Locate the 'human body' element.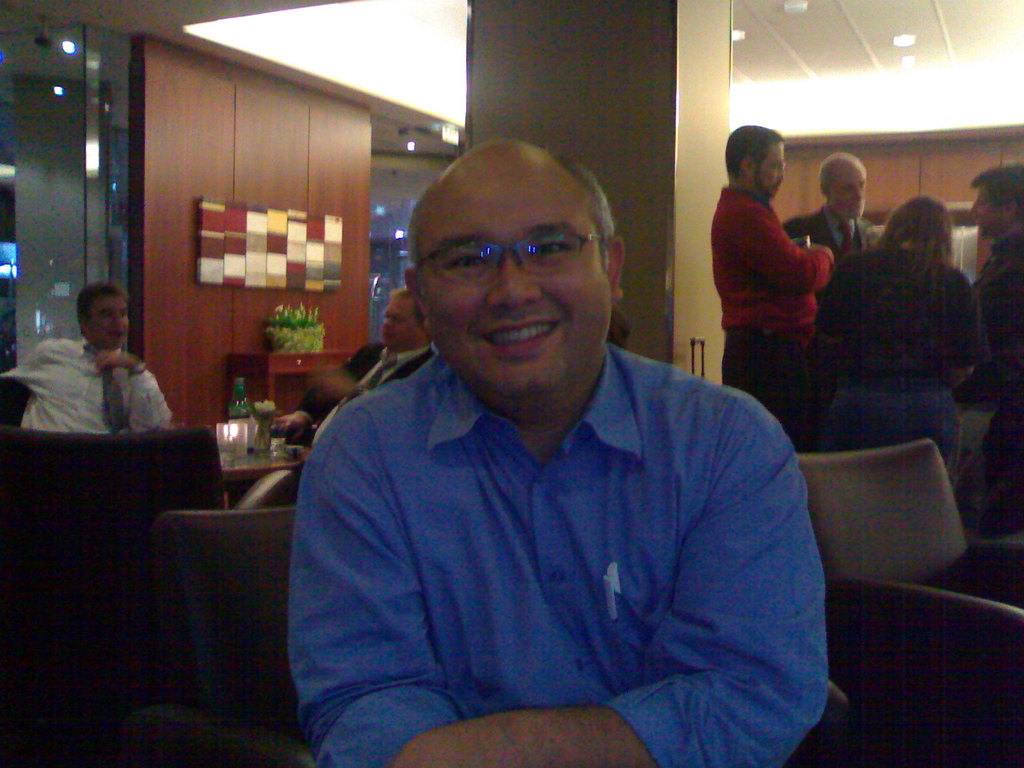
Element bbox: 710, 123, 841, 420.
